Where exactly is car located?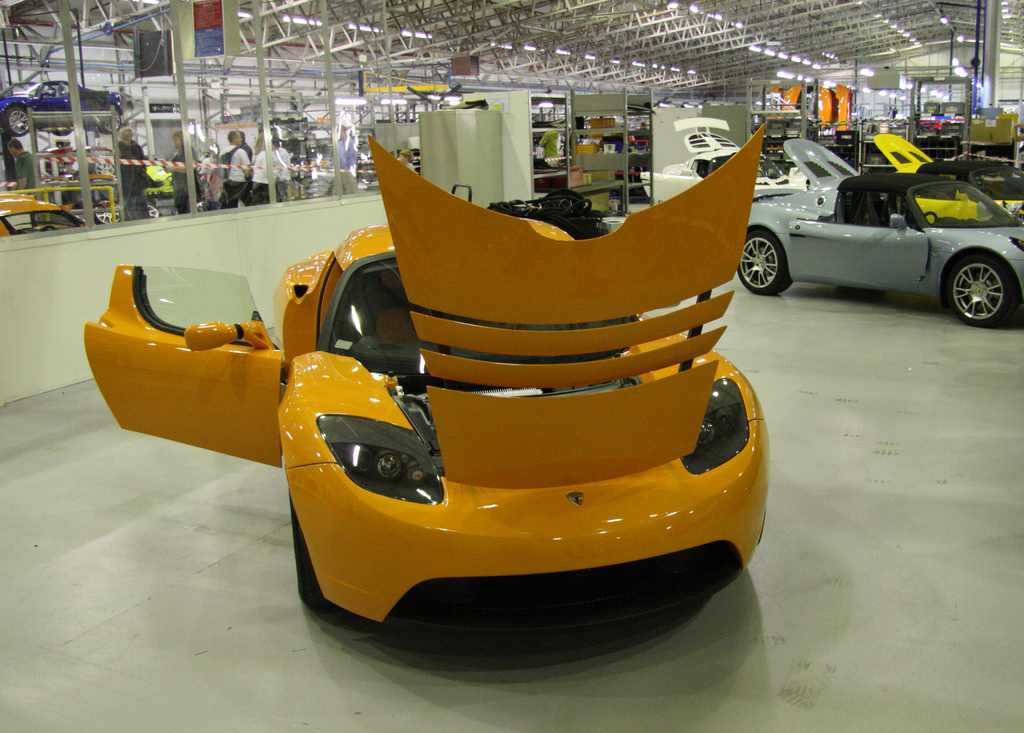
Its bounding box is 739:137:1023:332.
